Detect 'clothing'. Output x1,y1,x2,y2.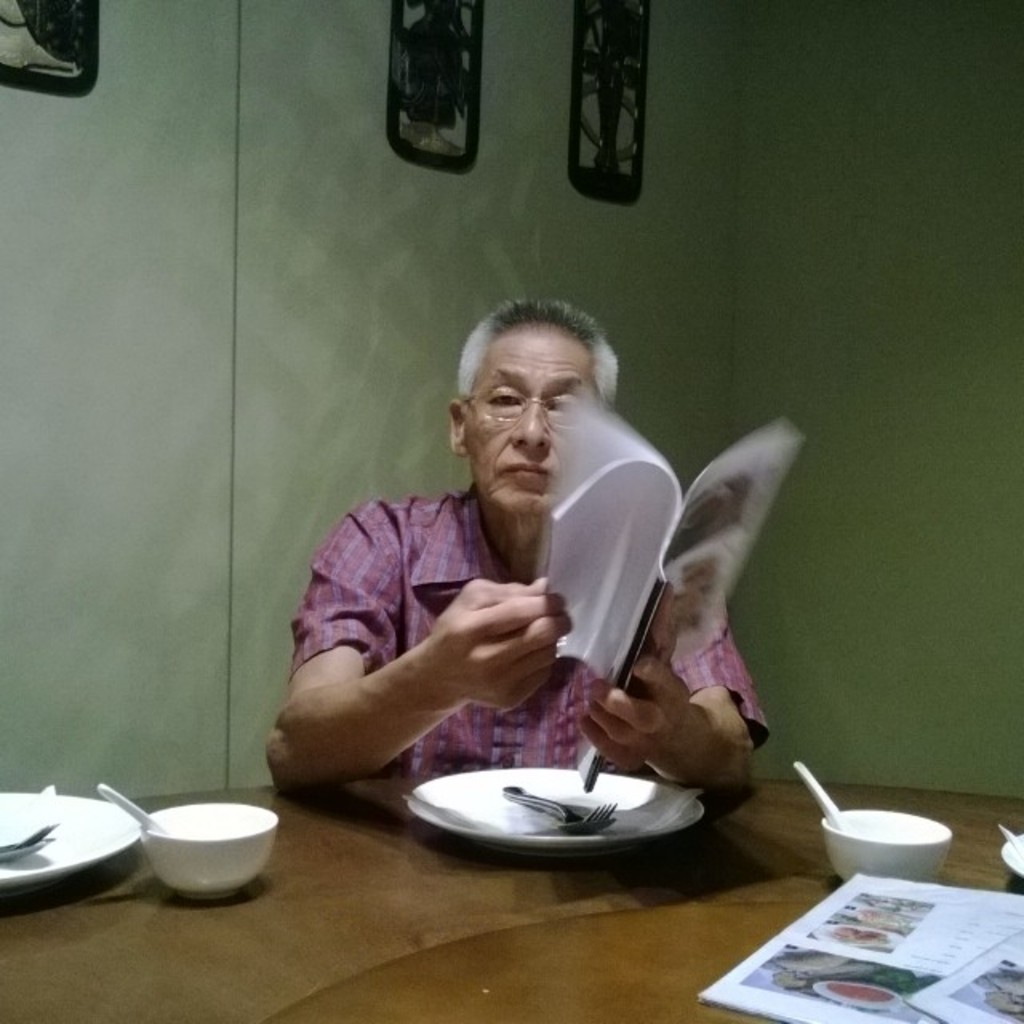
282,509,798,758.
